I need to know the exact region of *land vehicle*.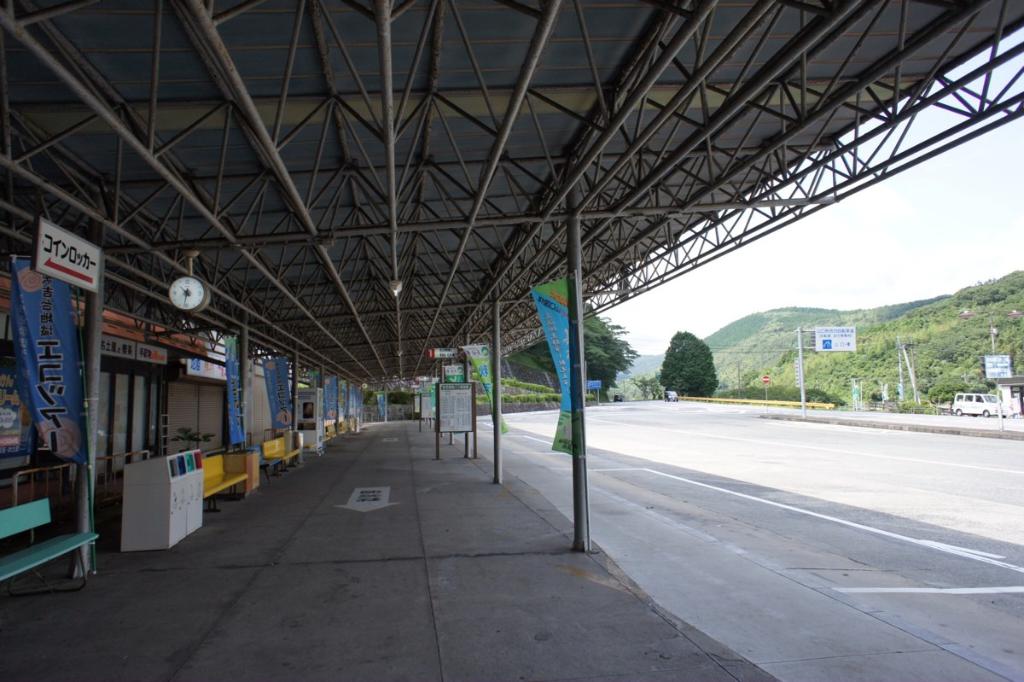
Region: region(952, 389, 1002, 420).
